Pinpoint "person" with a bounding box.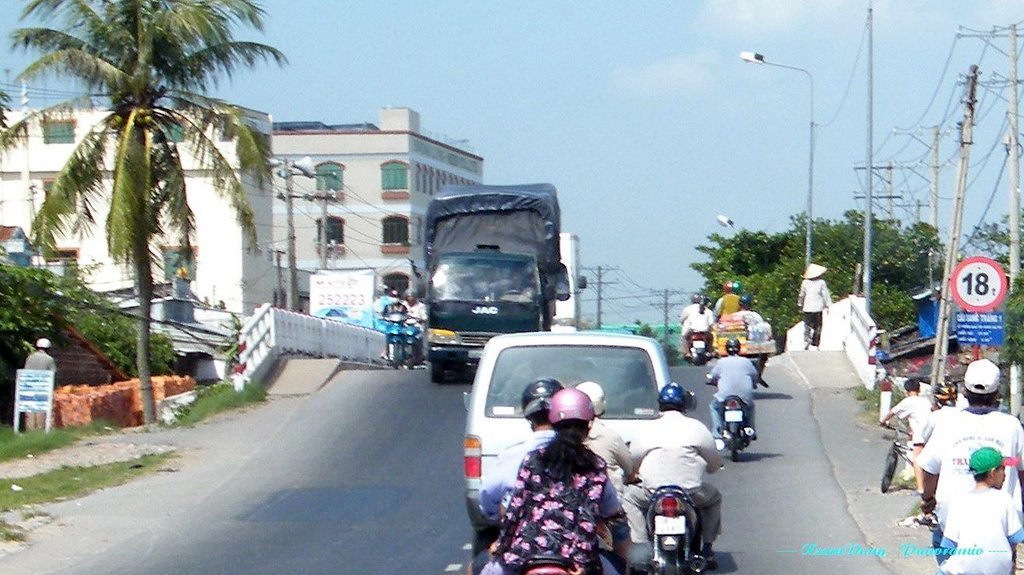
{"x1": 678, "y1": 293, "x2": 701, "y2": 359}.
